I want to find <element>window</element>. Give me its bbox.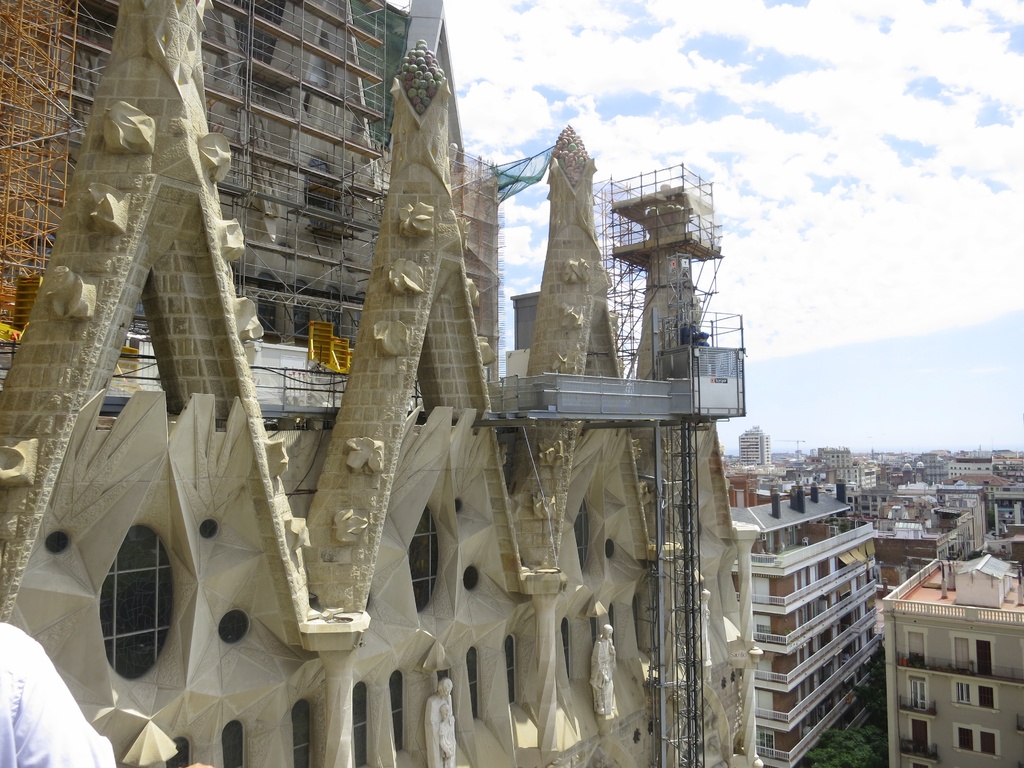
crop(394, 675, 404, 753).
